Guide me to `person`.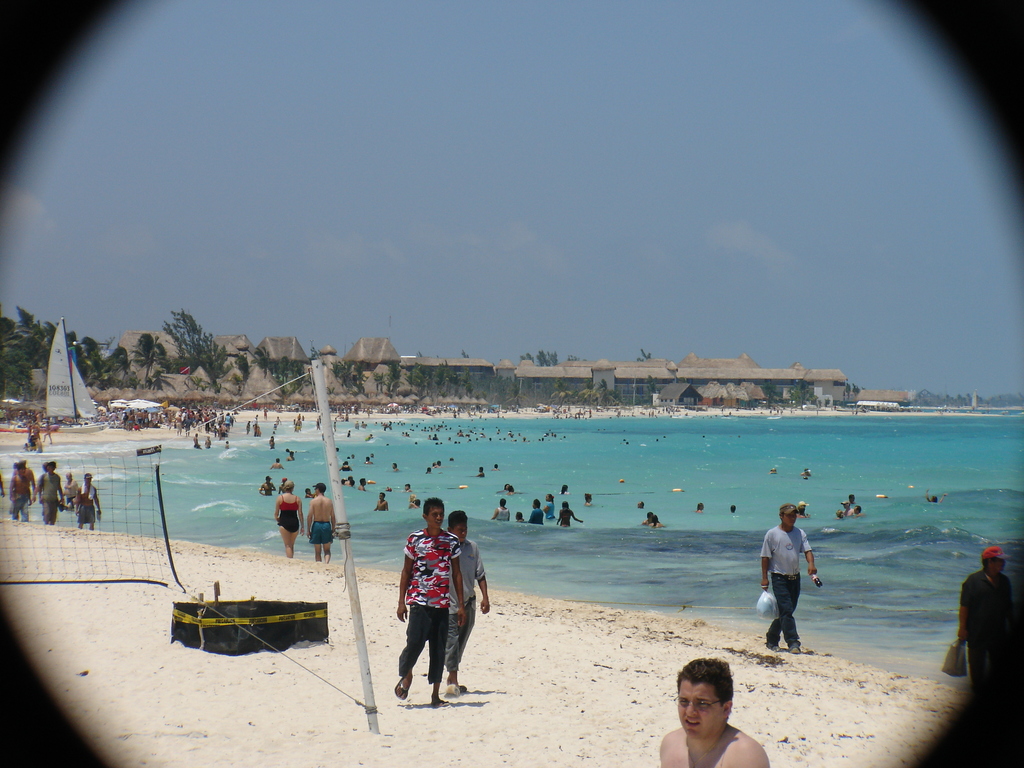
Guidance: 559, 483, 572, 495.
